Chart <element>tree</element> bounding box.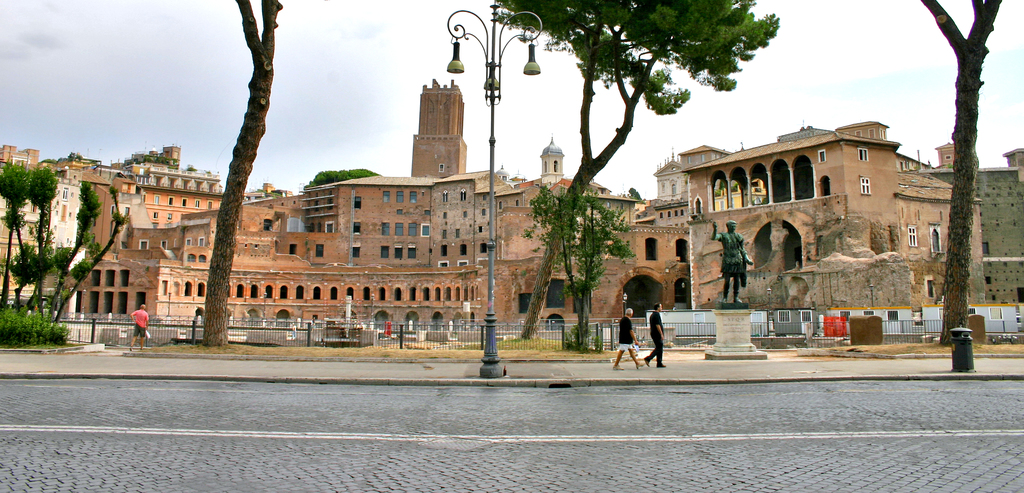
Charted: 0:149:139:337.
